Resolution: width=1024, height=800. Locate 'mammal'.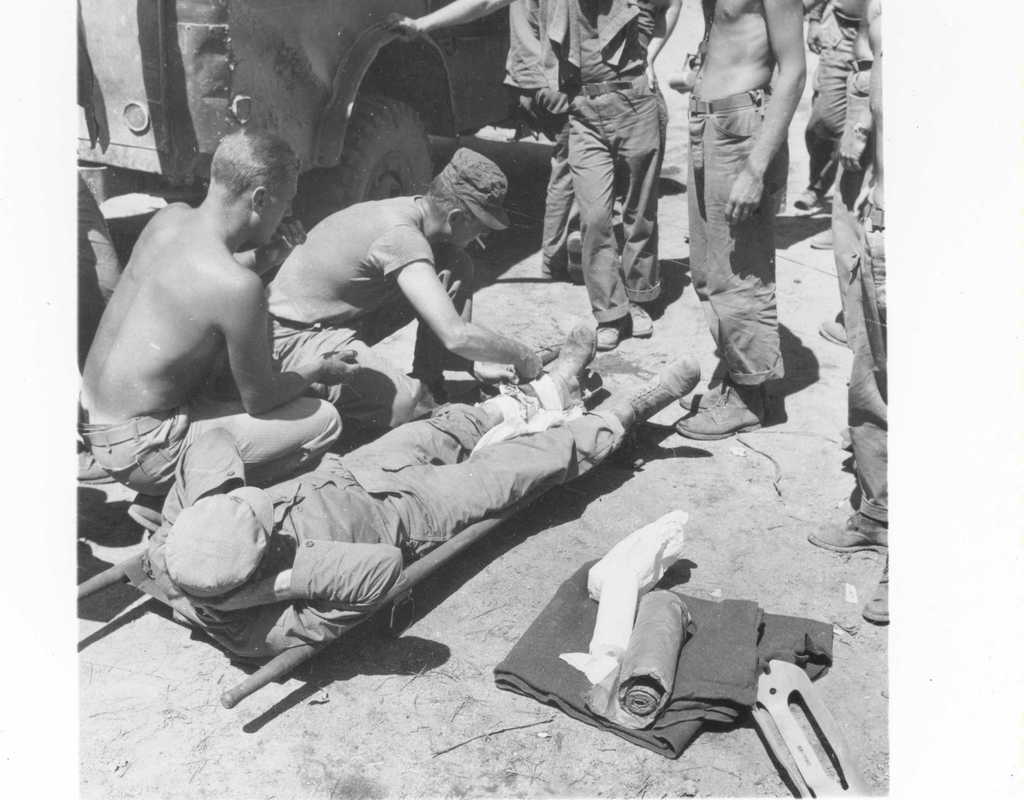
{"x1": 531, "y1": 0, "x2": 679, "y2": 353}.
